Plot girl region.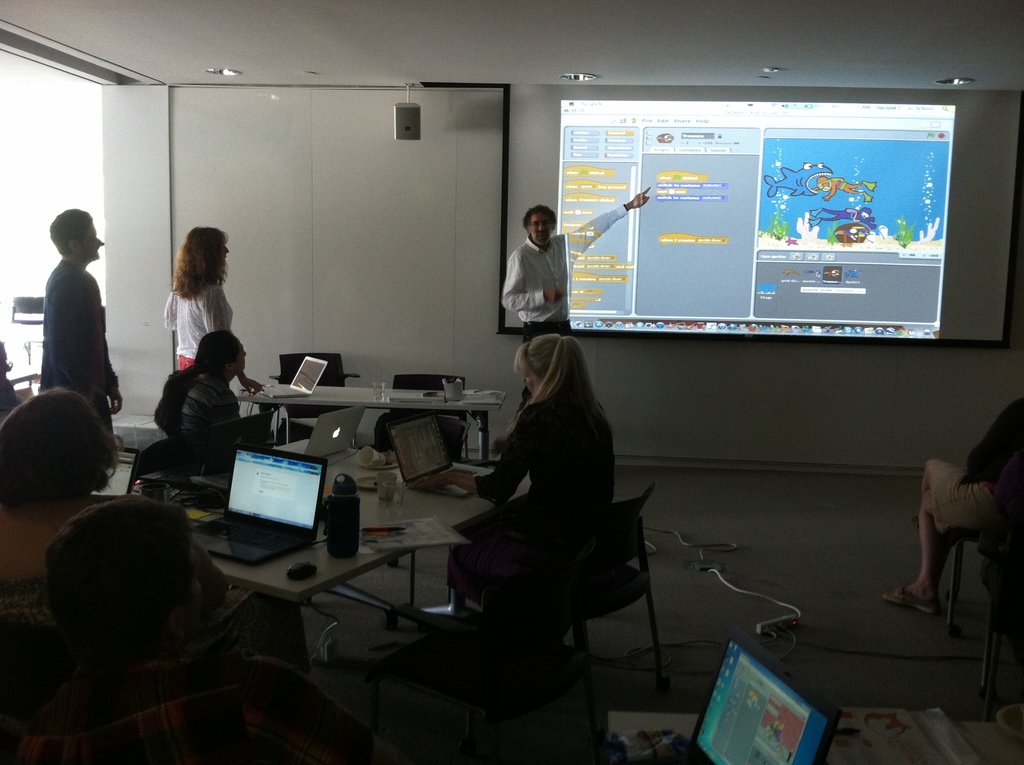
Plotted at locate(163, 226, 262, 391).
